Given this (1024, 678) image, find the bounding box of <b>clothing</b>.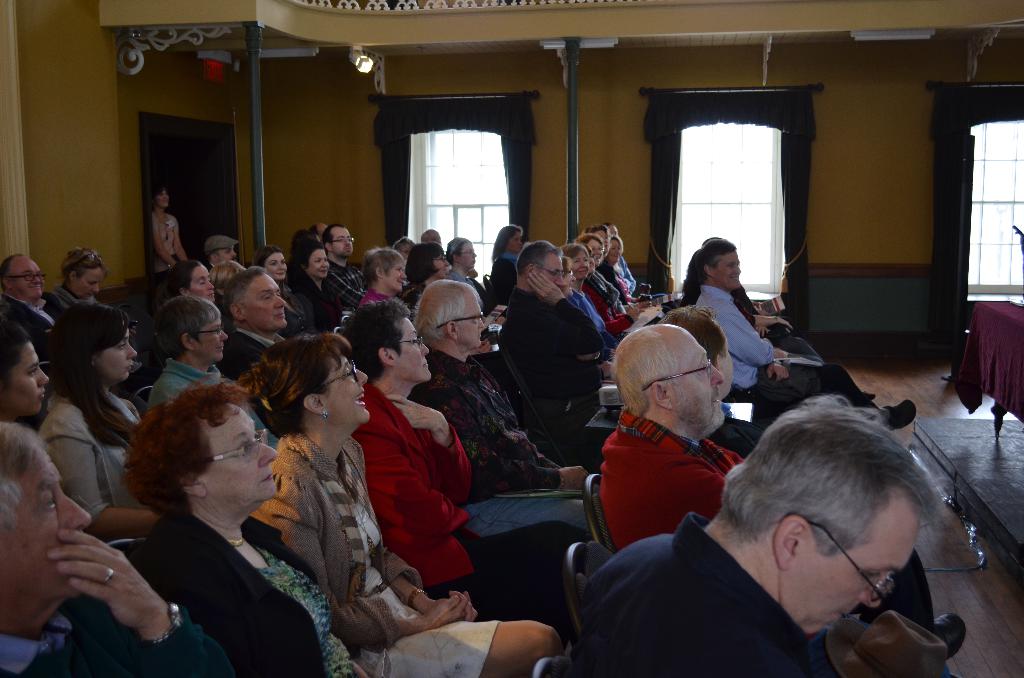
343, 352, 460, 627.
